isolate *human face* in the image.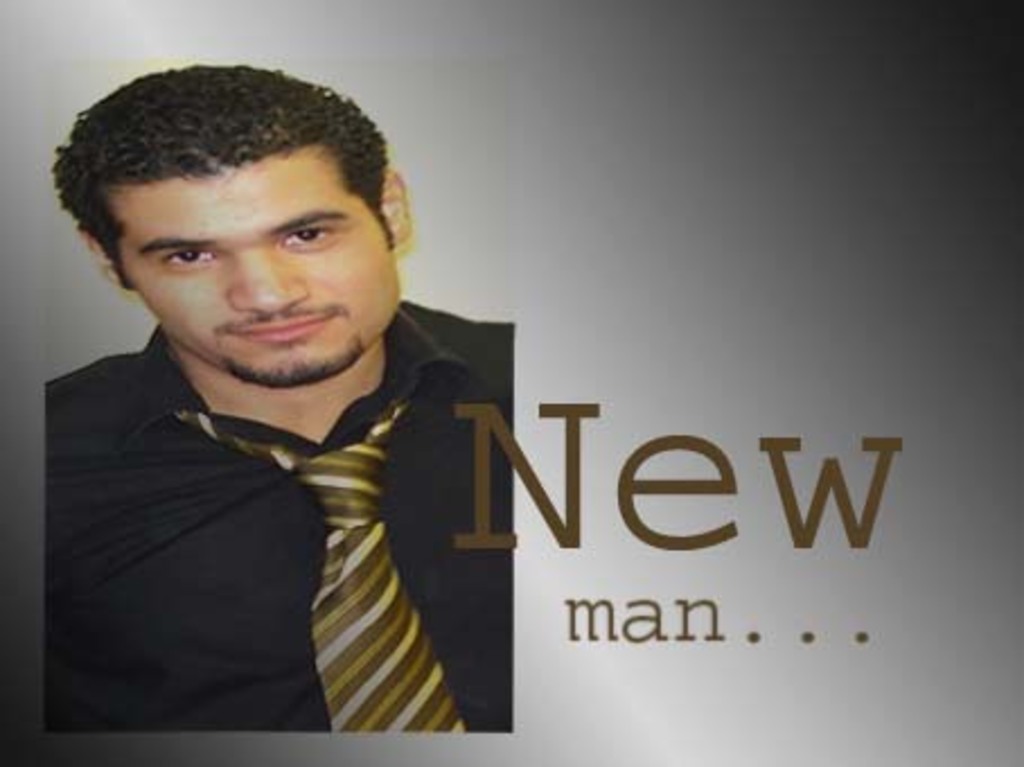
Isolated region: region(120, 151, 399, 393).
